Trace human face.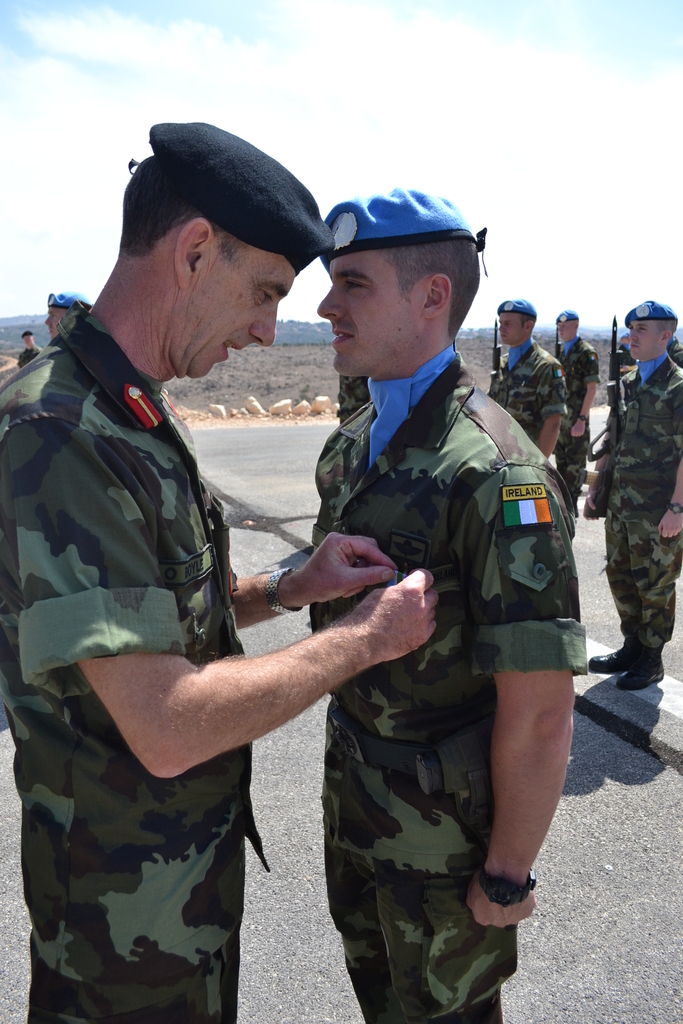
Traced to crop(498, 312, 519, 347).
